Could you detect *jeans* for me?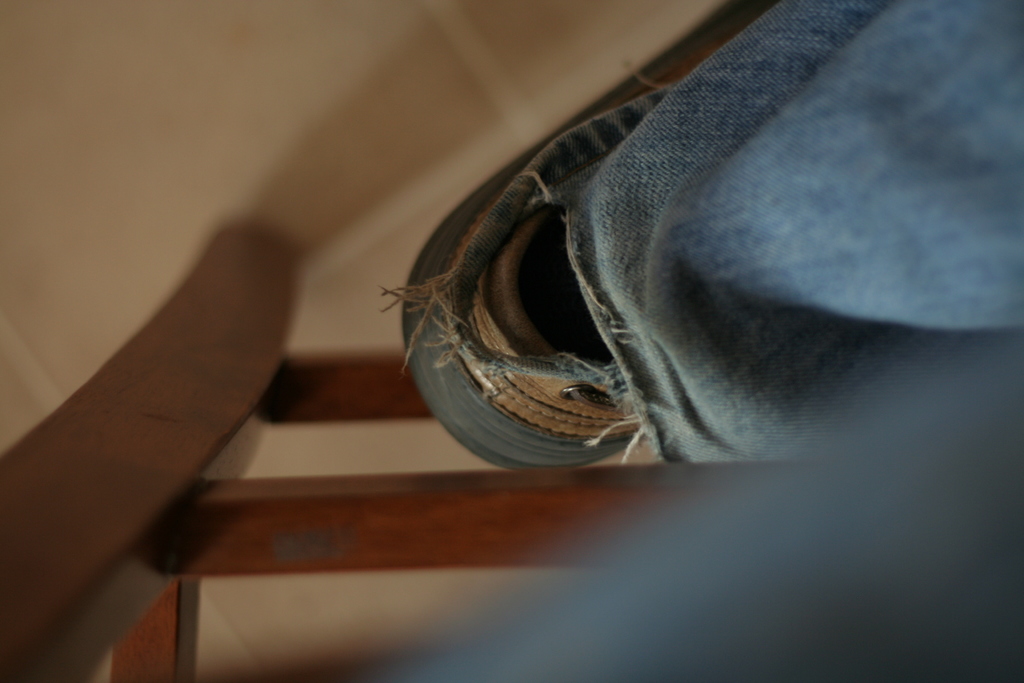
Detection result: [379, 0, 1023, 463].
